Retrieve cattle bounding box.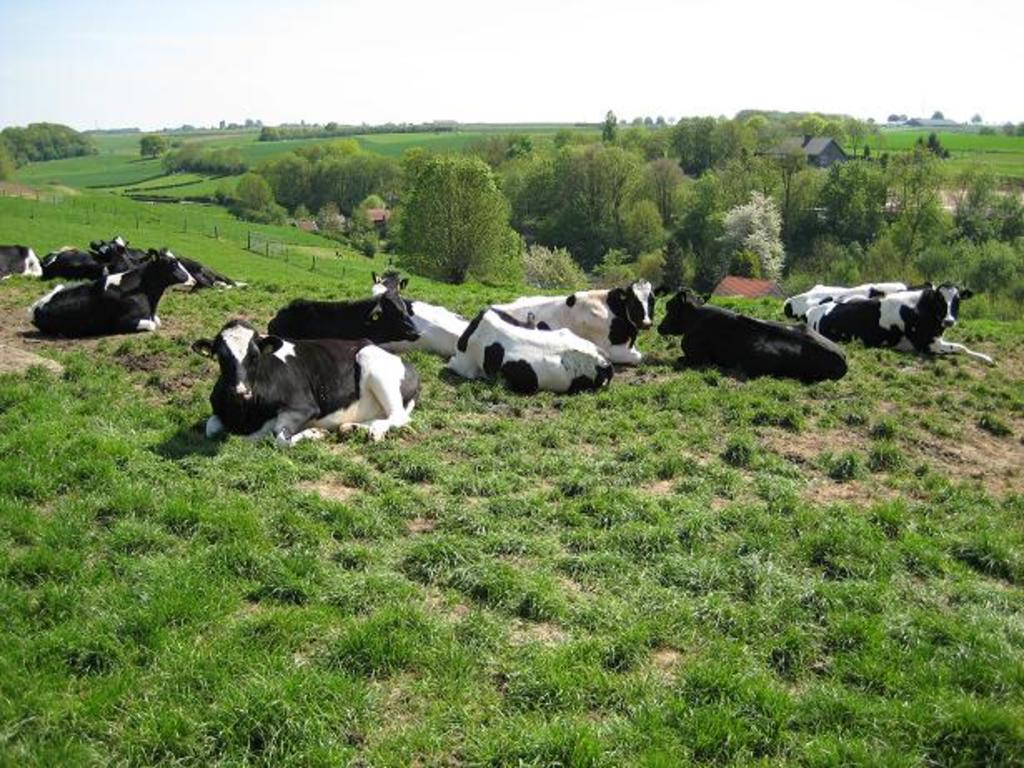
Bounding box: [258, 267, 420, 338].
